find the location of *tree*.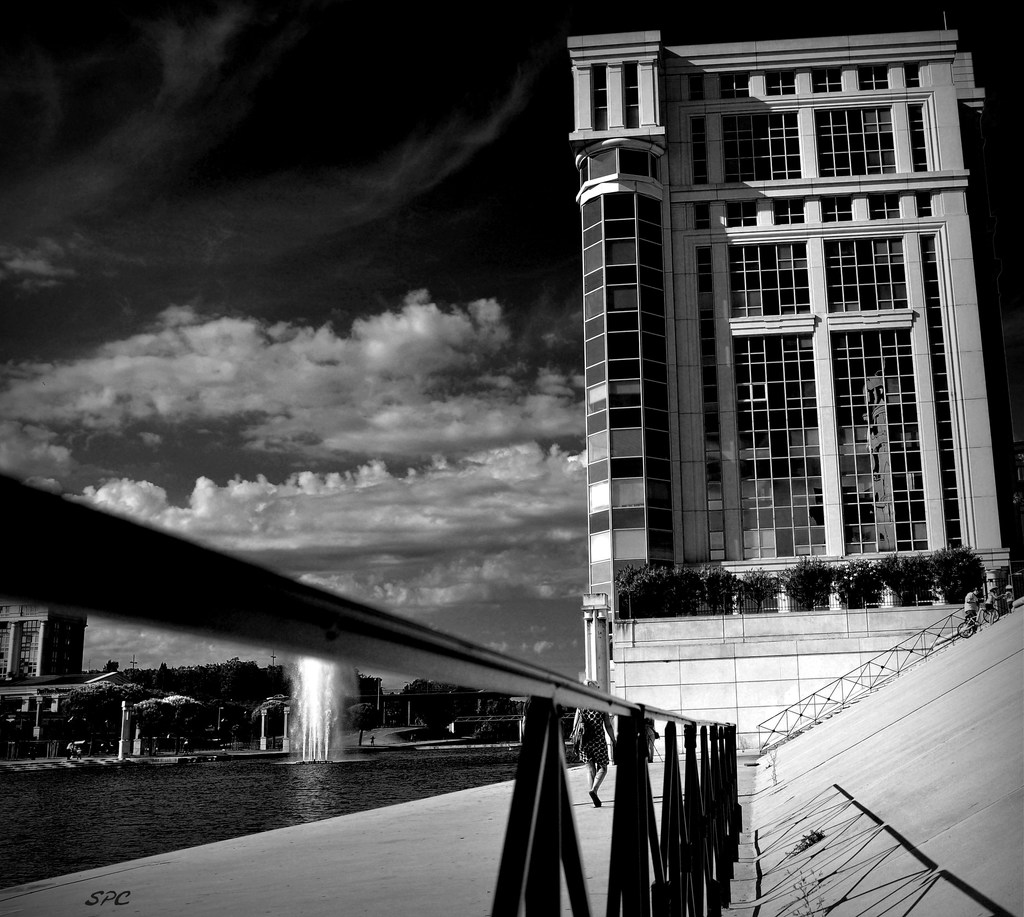
Location: {"left": 124, "top": 691, "right": 204, "bottom": 754}.
